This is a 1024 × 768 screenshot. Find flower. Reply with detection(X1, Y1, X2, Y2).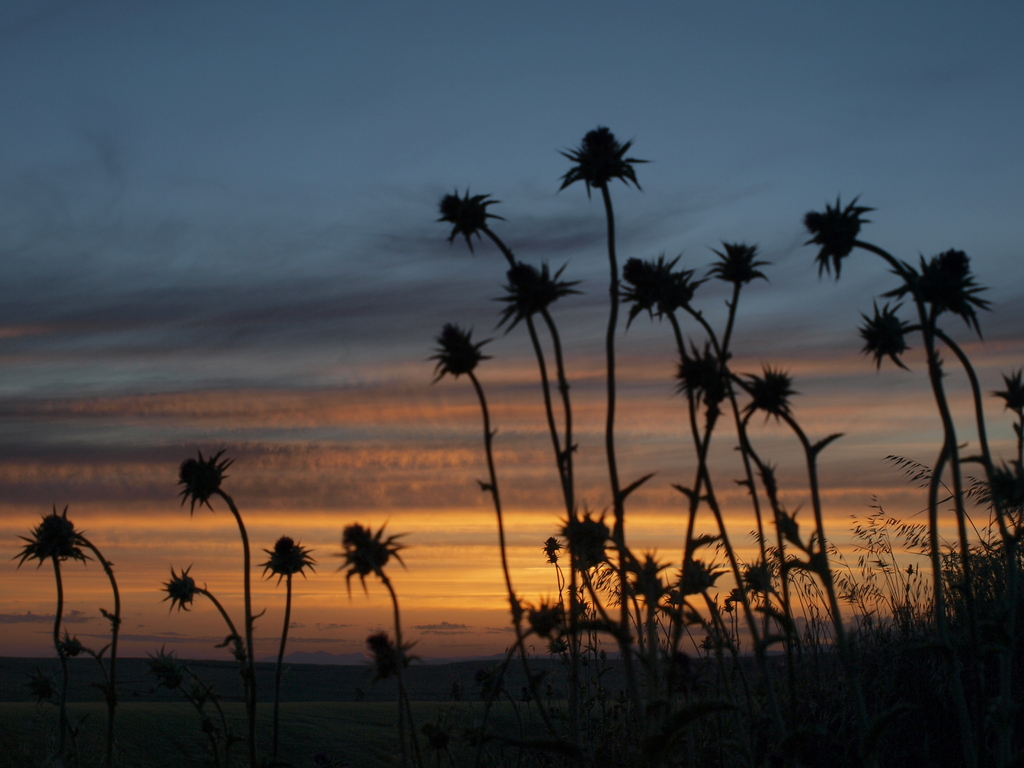
detection(170, 447, 234, 522).
